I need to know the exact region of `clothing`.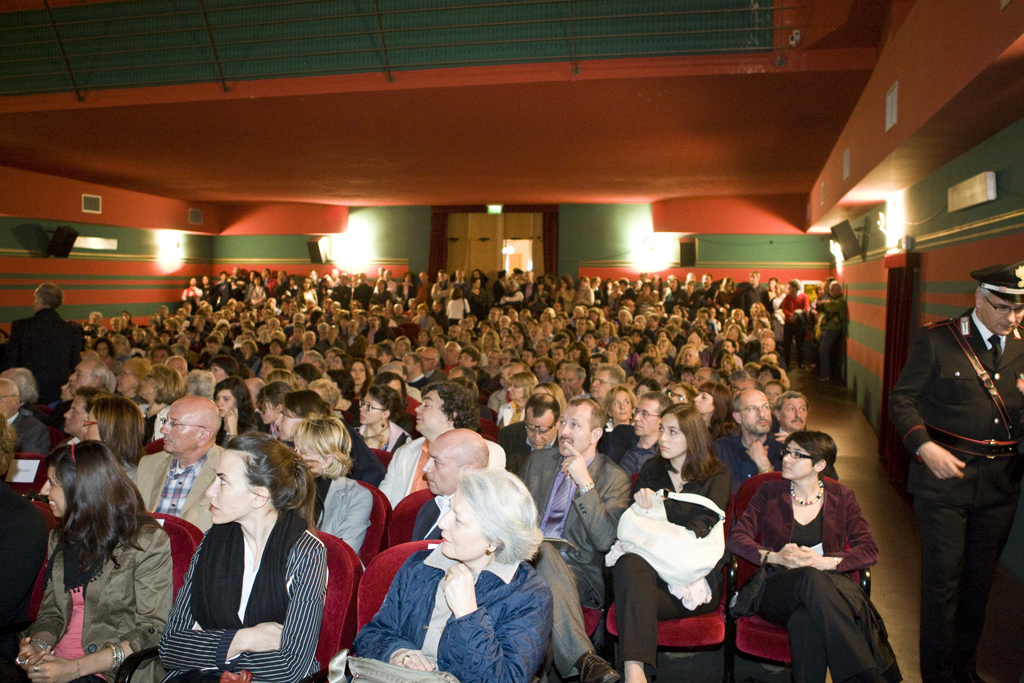
Region: region(818, 292, 842, 372).
